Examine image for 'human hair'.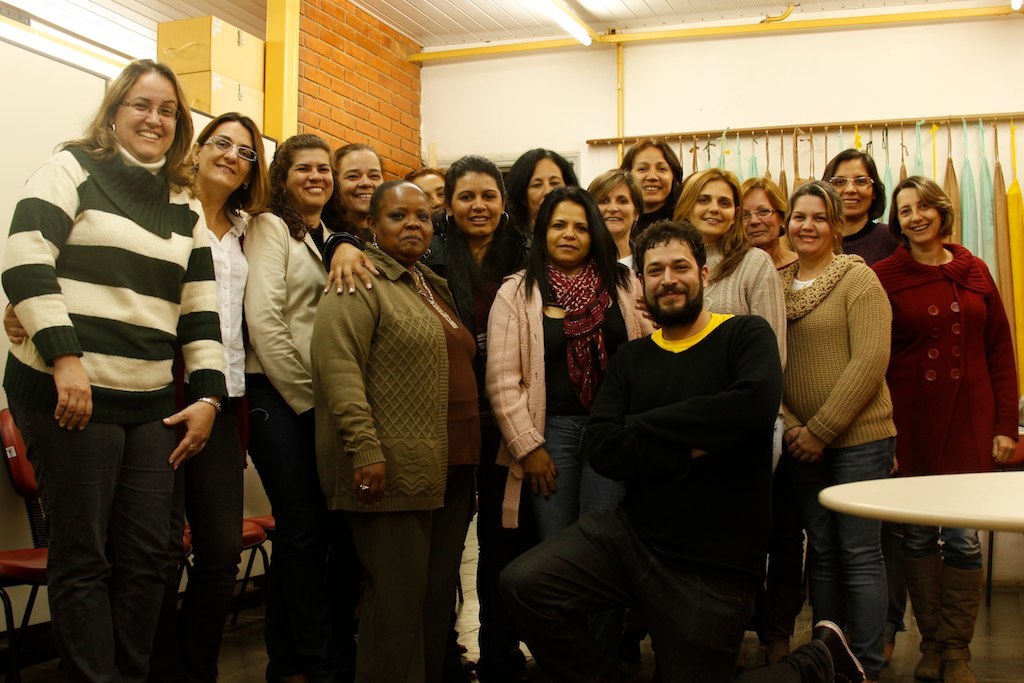
Examination result: {"x1": 367, "y1": 178, "x2": 412, "y2": 227}.
